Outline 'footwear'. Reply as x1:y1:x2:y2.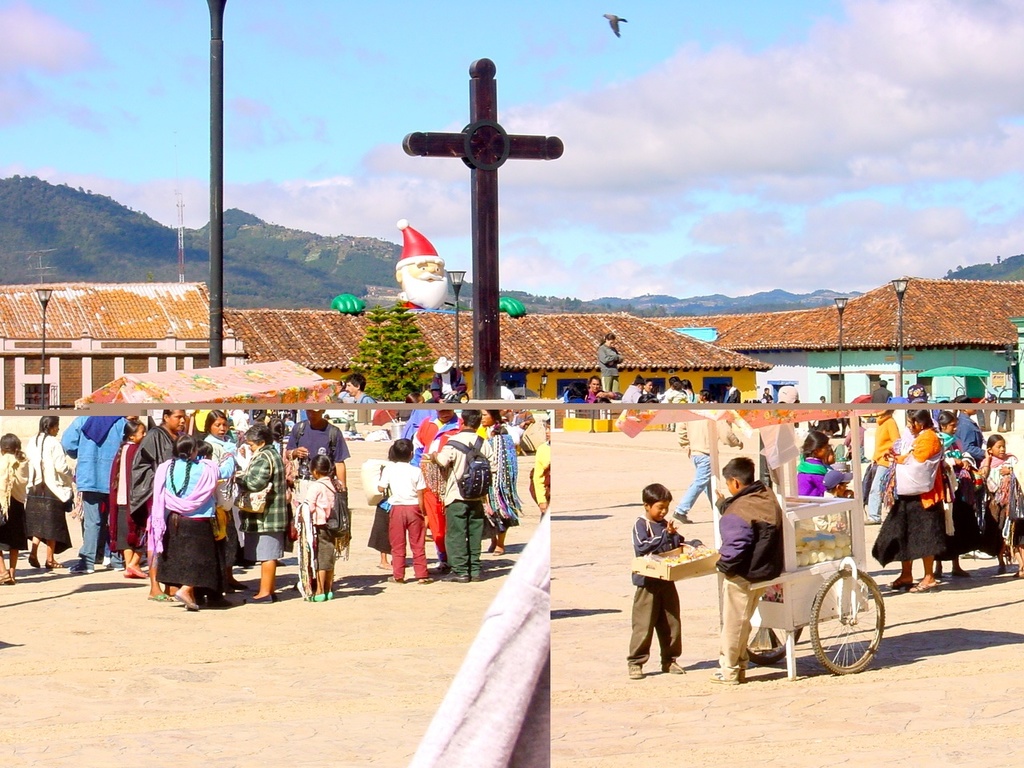
627:666:644:678.
